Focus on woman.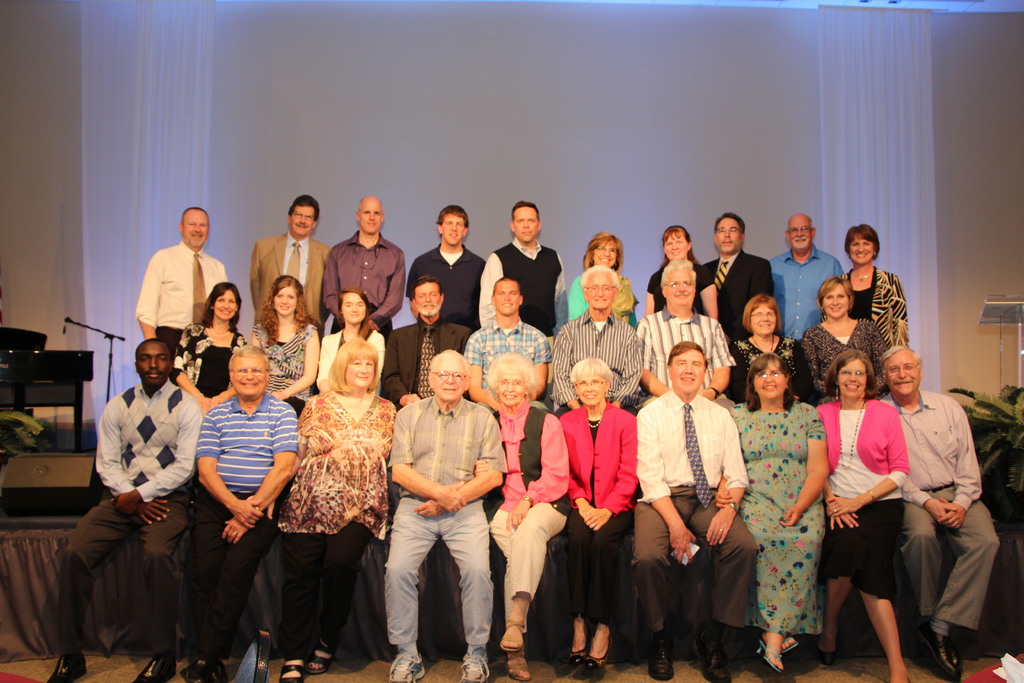
Focused at locate(316, 284, 387, 389).
